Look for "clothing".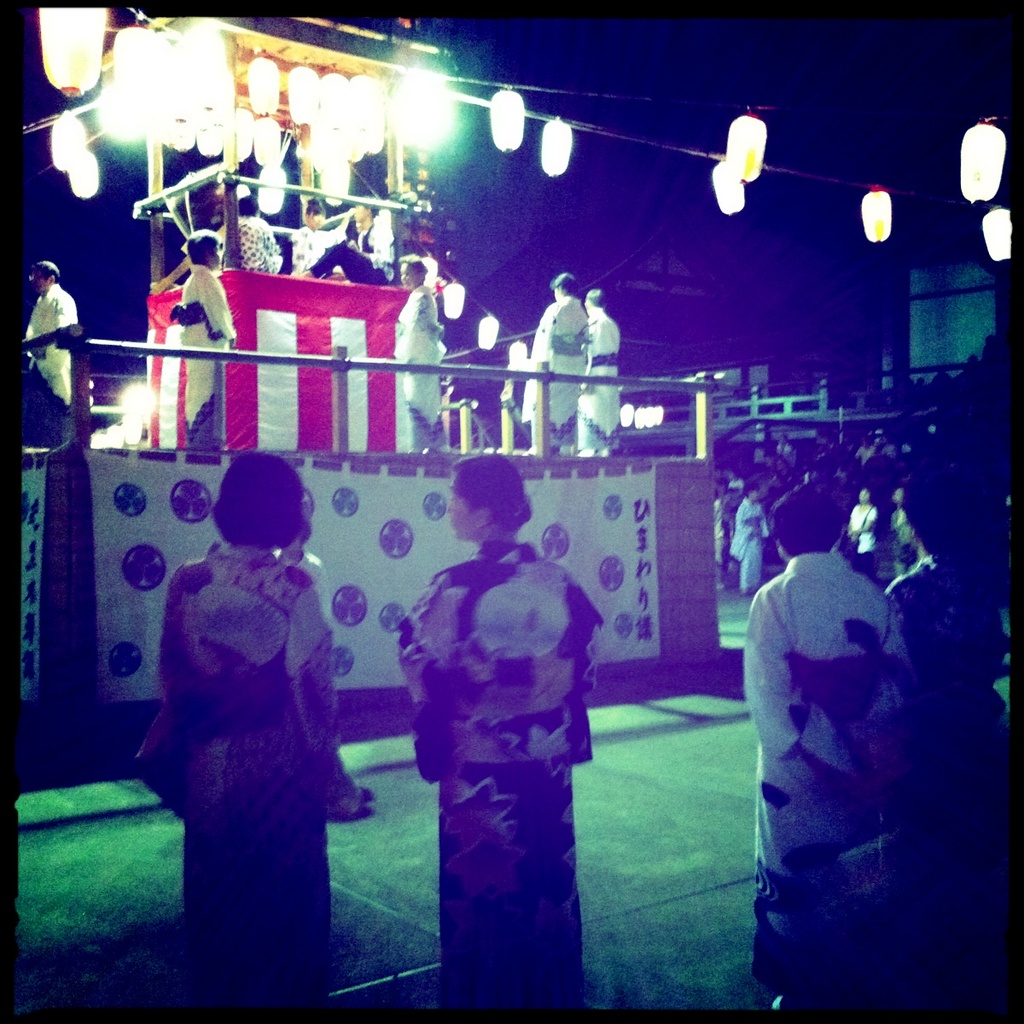
Found: bbox=[177, 263, 238, 432].
